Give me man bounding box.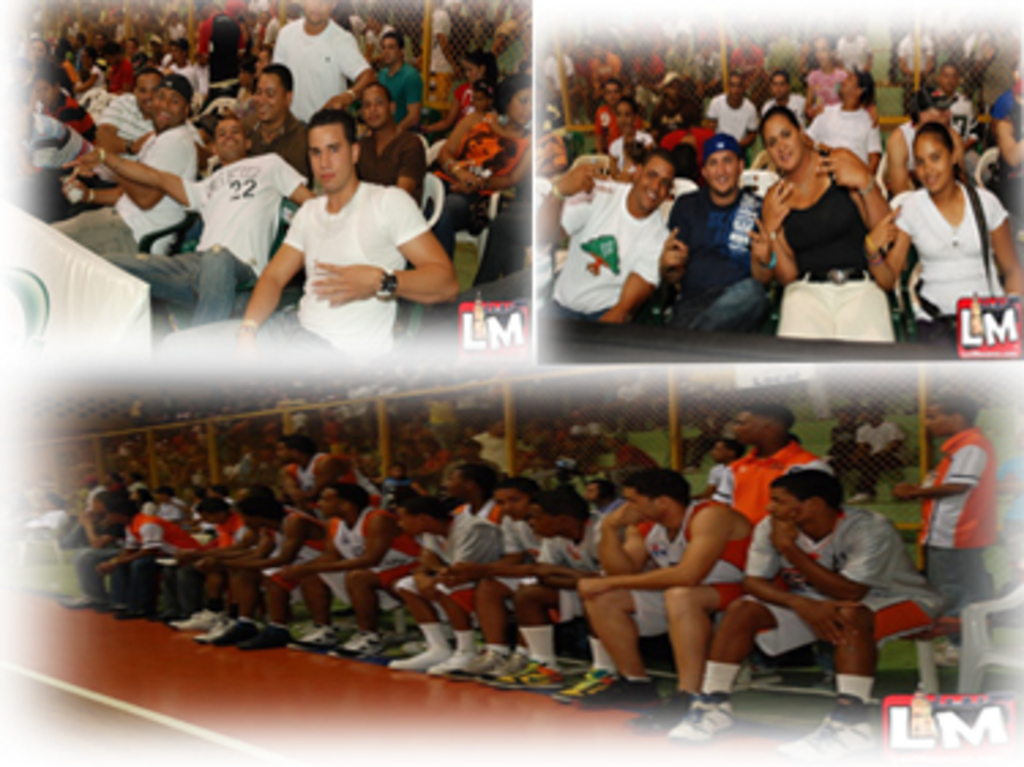
702 399 825 527.
